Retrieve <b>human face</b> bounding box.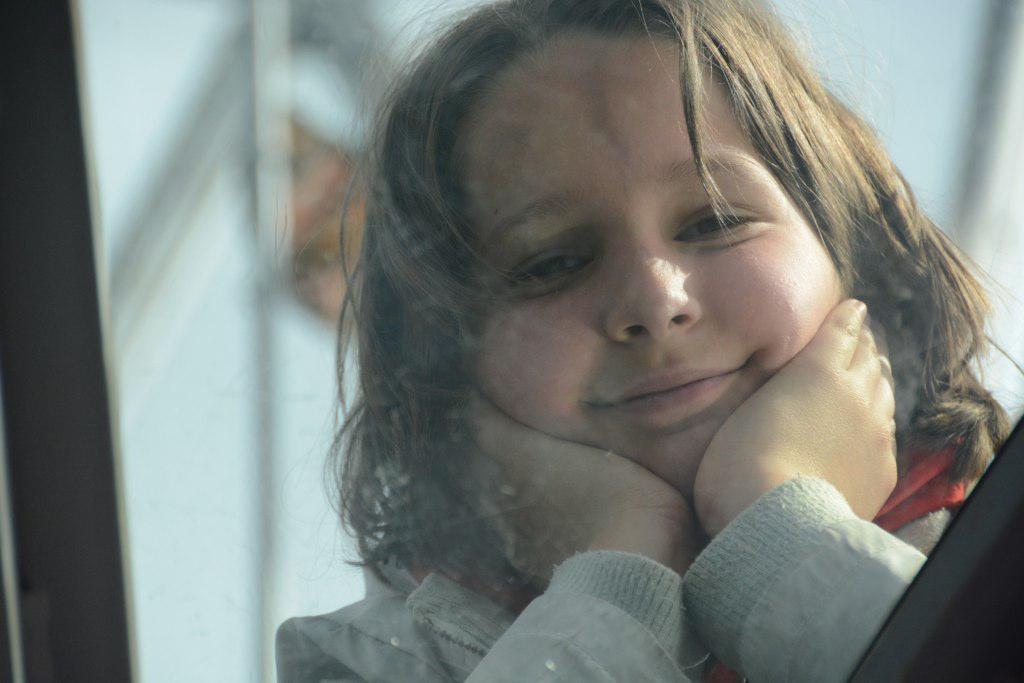
Bounding box: left=461, top=27, right=835, bottom=501.
